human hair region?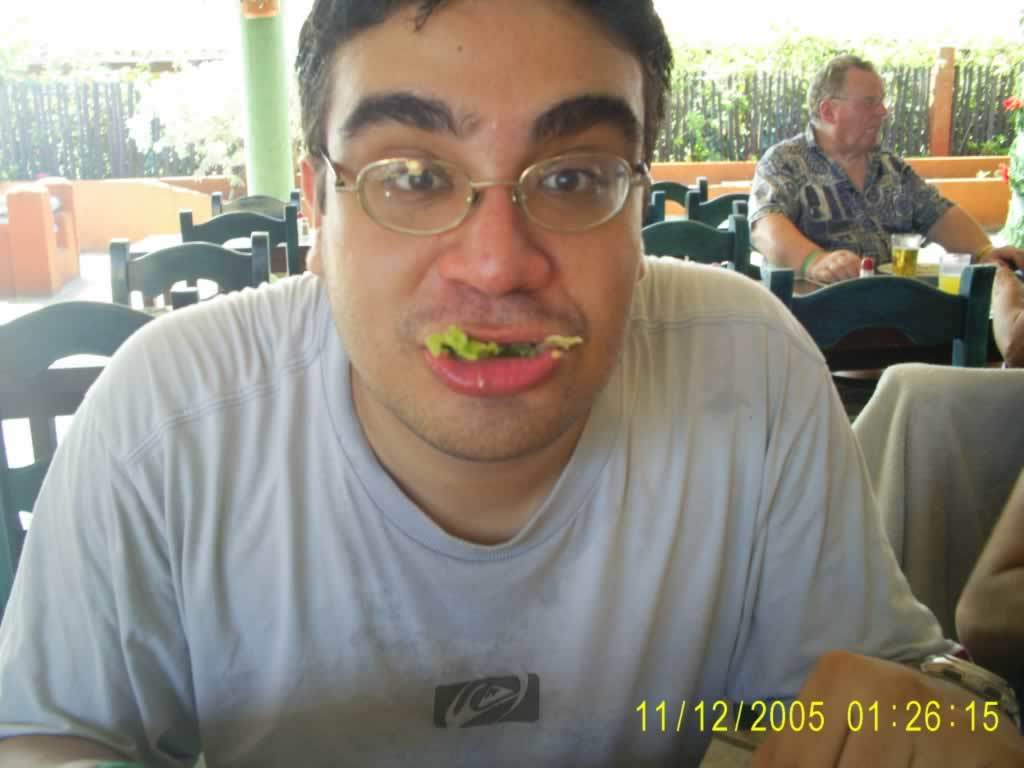
bbox=[293, 0, 674, 212]
